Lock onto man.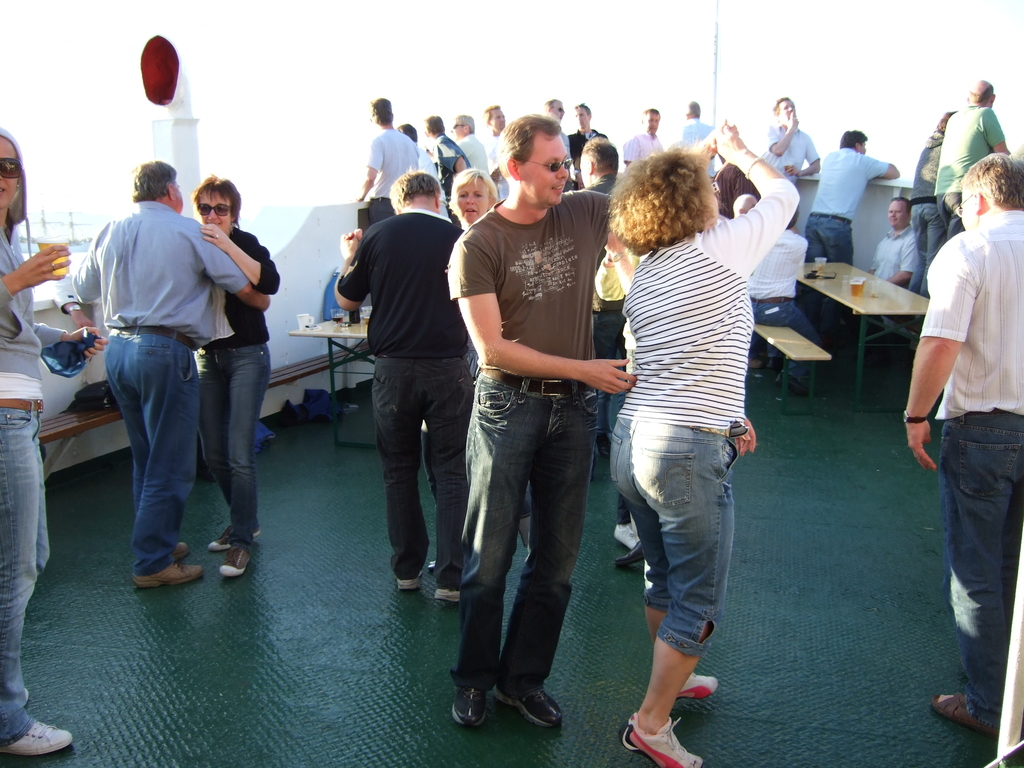
Locked: [354,95,420,228].
